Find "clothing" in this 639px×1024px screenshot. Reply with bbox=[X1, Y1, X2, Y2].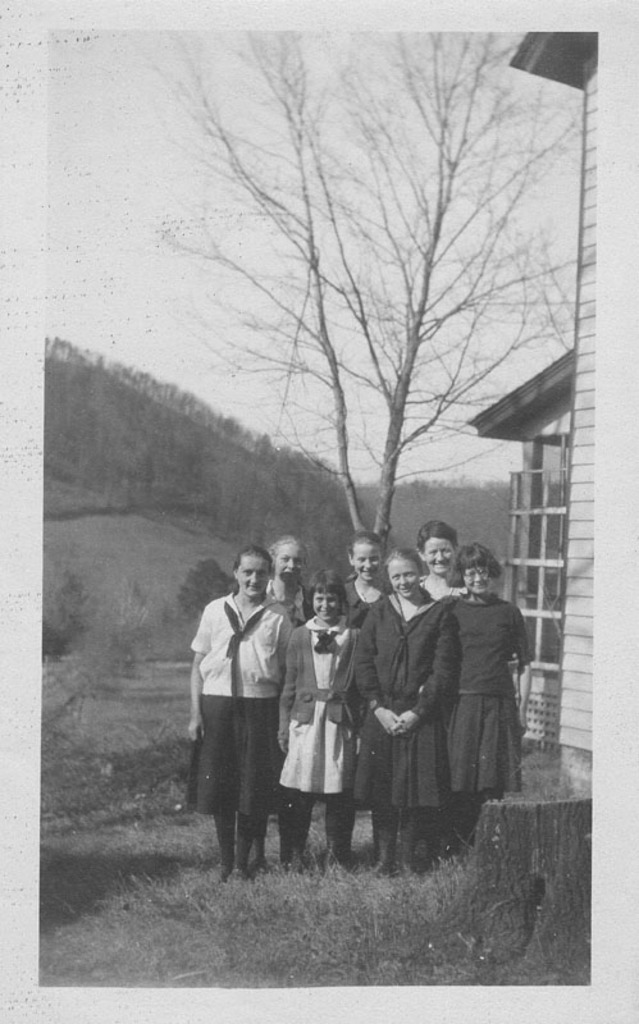
bbox=[191, 559, 300, 865].
